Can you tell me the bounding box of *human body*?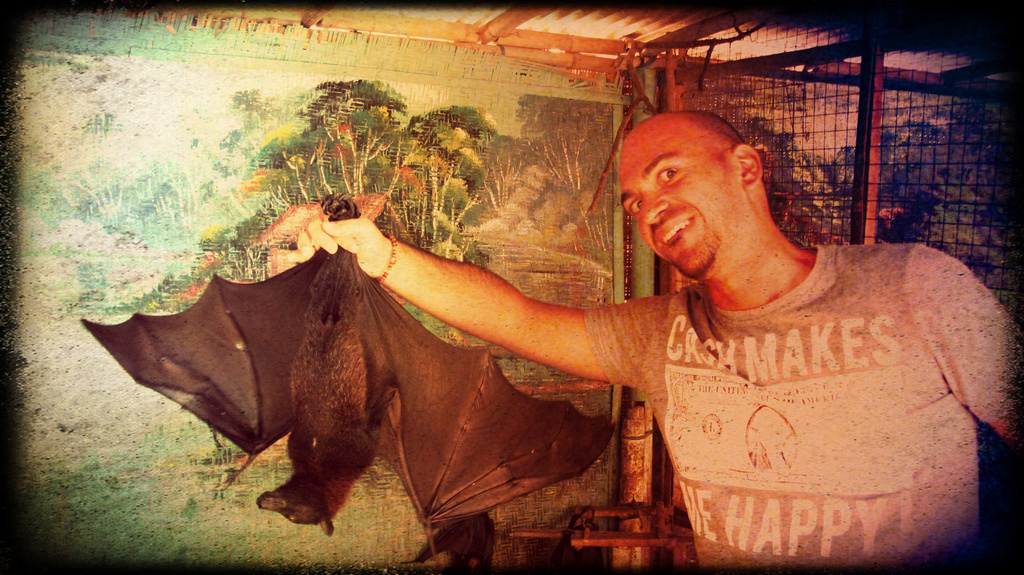
box=[263, 97, 1018, 574].
